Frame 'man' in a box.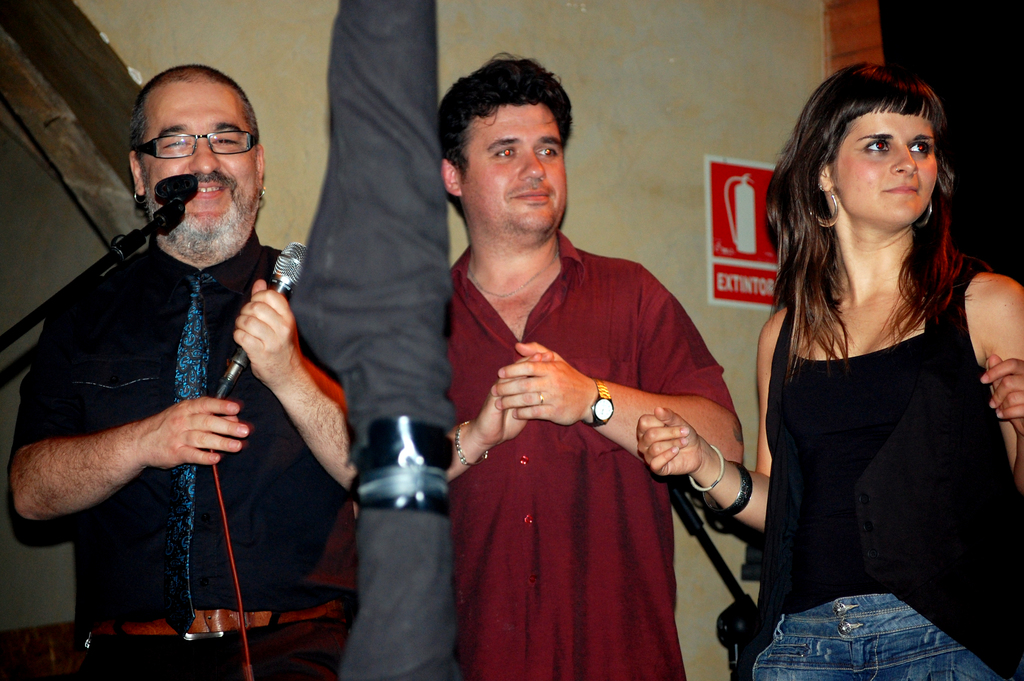
(441,52,746,680).
